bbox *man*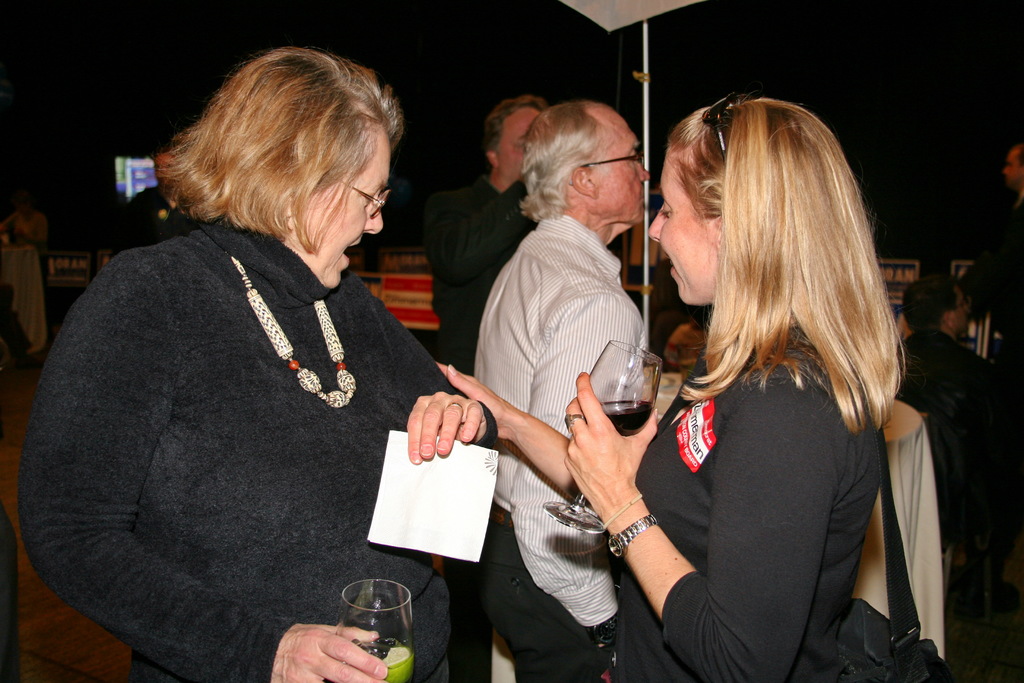
[433,92,682,648]
